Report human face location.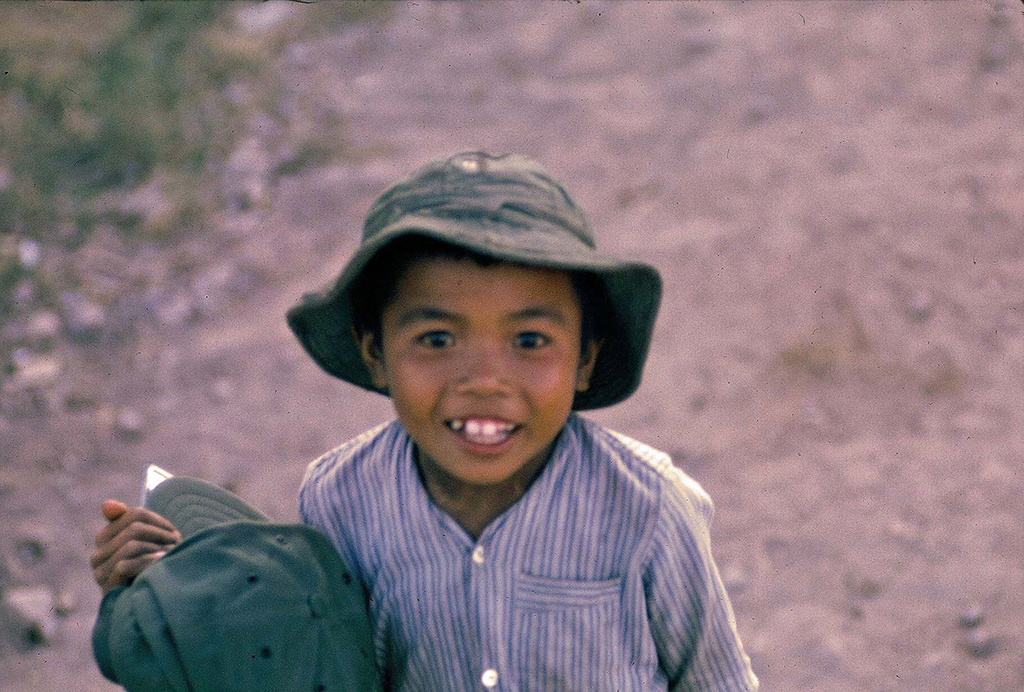
Report: <box>379,265,578,486</box>.
